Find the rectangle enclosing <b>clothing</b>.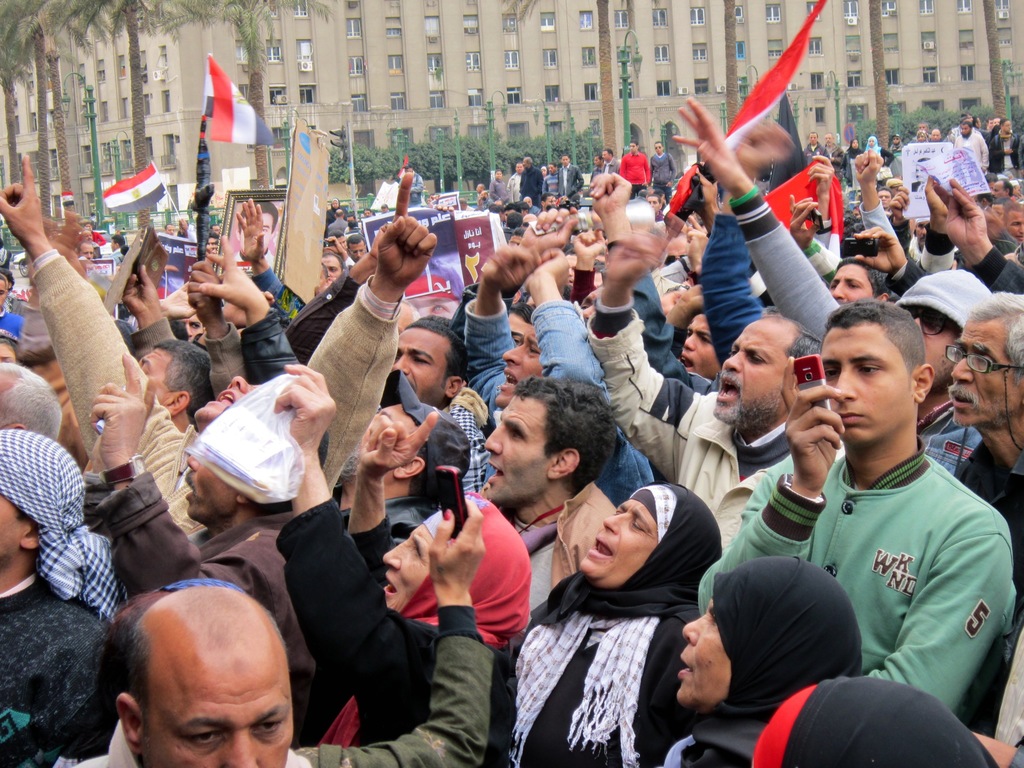
518/163/542/204.
